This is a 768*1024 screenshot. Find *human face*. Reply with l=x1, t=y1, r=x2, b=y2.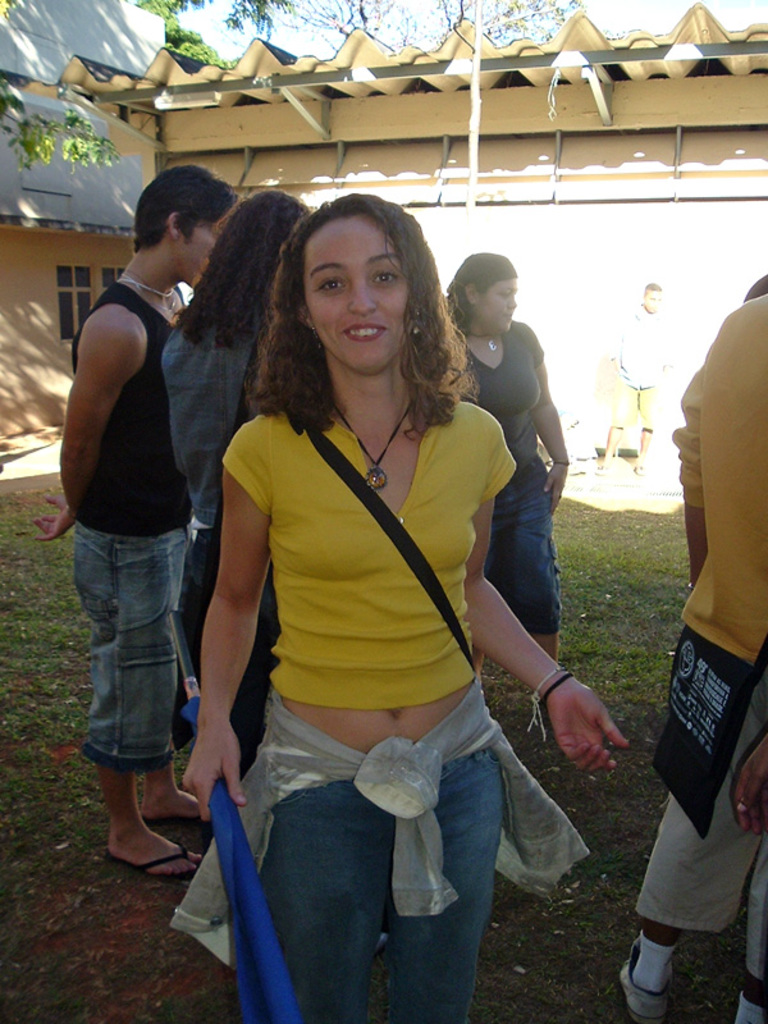
l=182, t=209, r=229, b=285.
